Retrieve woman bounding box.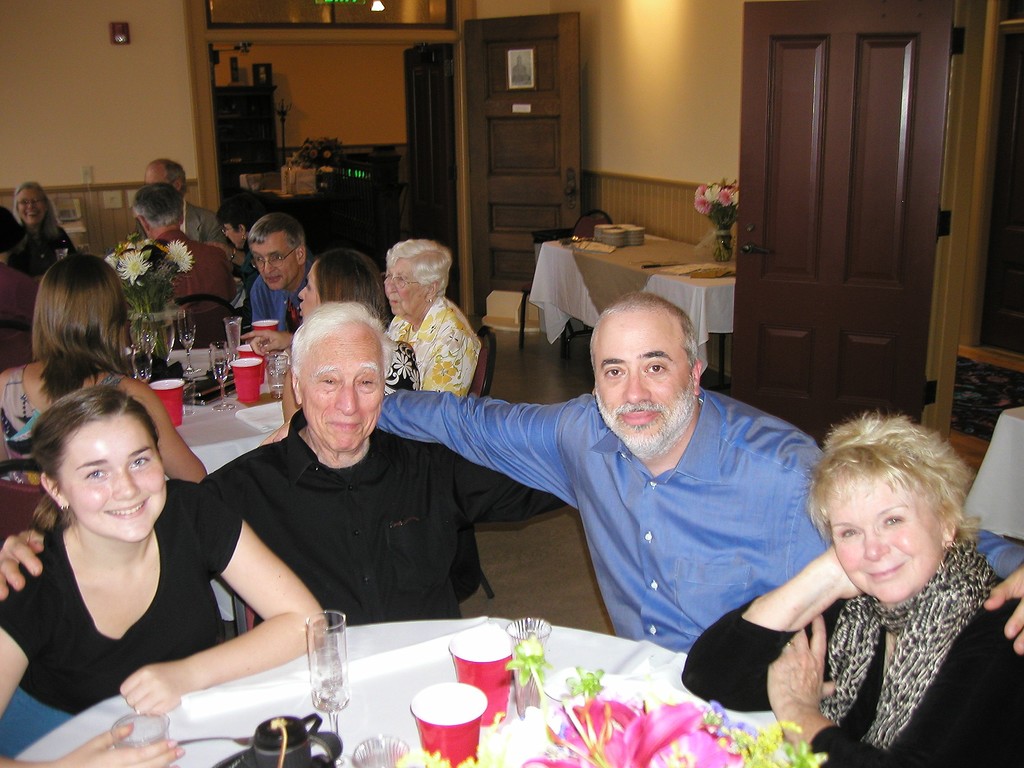
Bounding box: 0:245:214:561.
